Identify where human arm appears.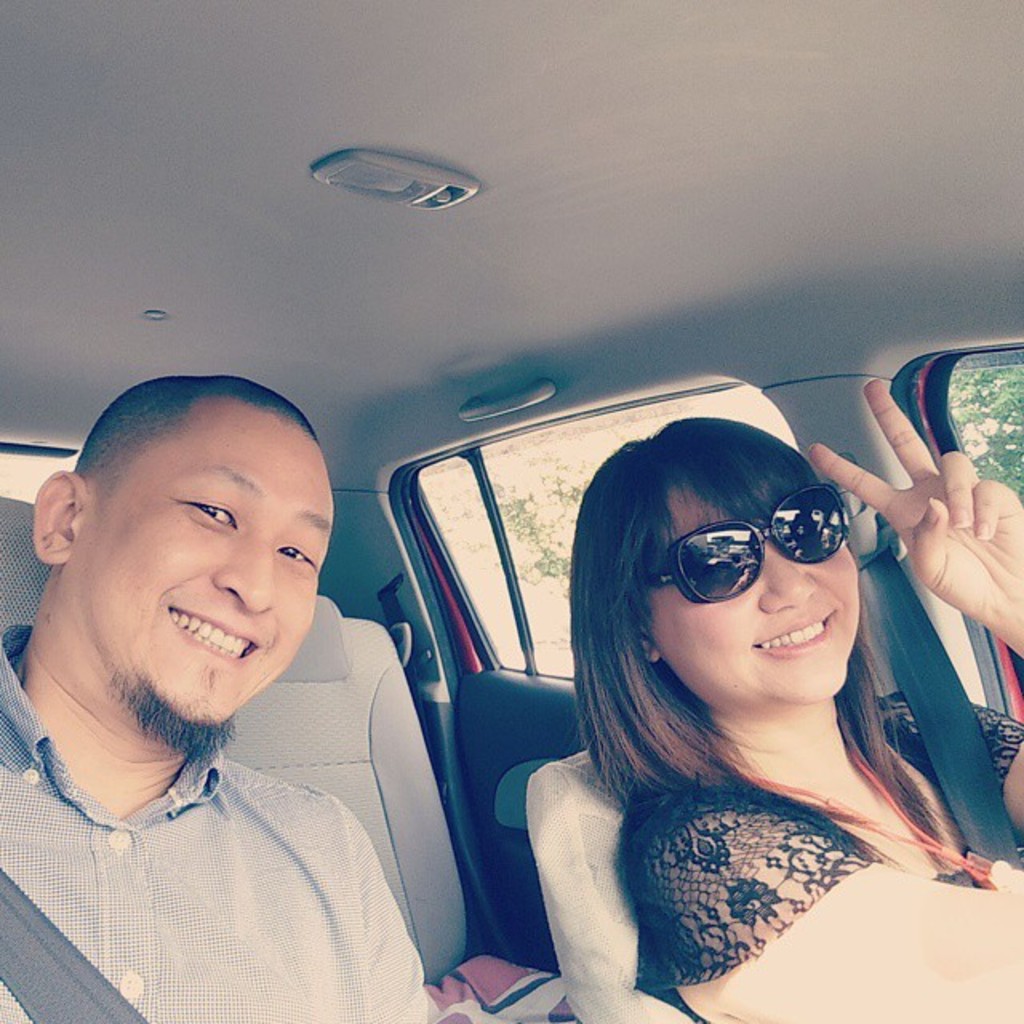
Appears at 648, 381, 1022, 1022.
